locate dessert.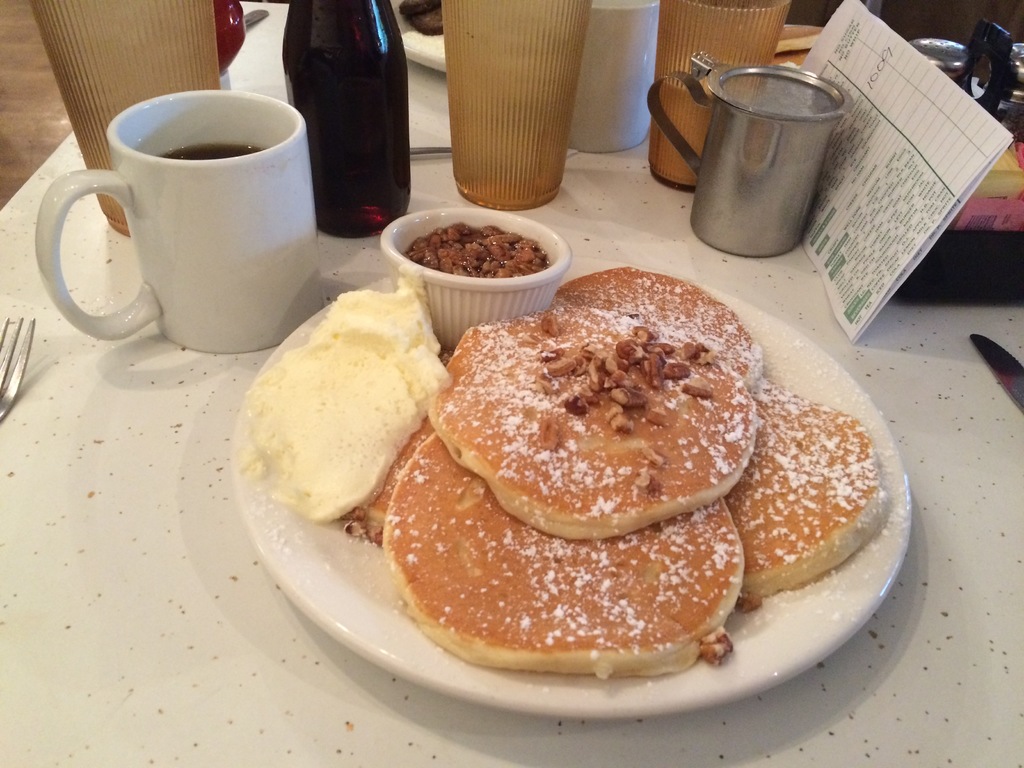
Bounding box: x1=444 y1=296 x2=765 y2=559.
